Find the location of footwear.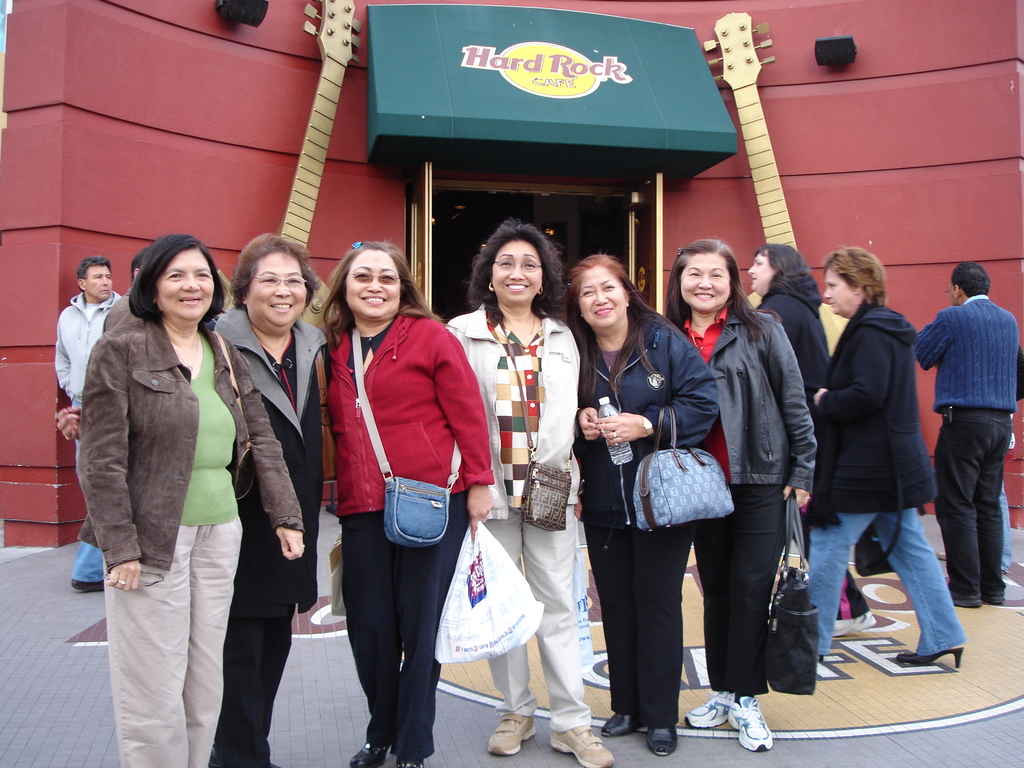
Location: (x1=947, y1=590, x2=980, y2=607).
